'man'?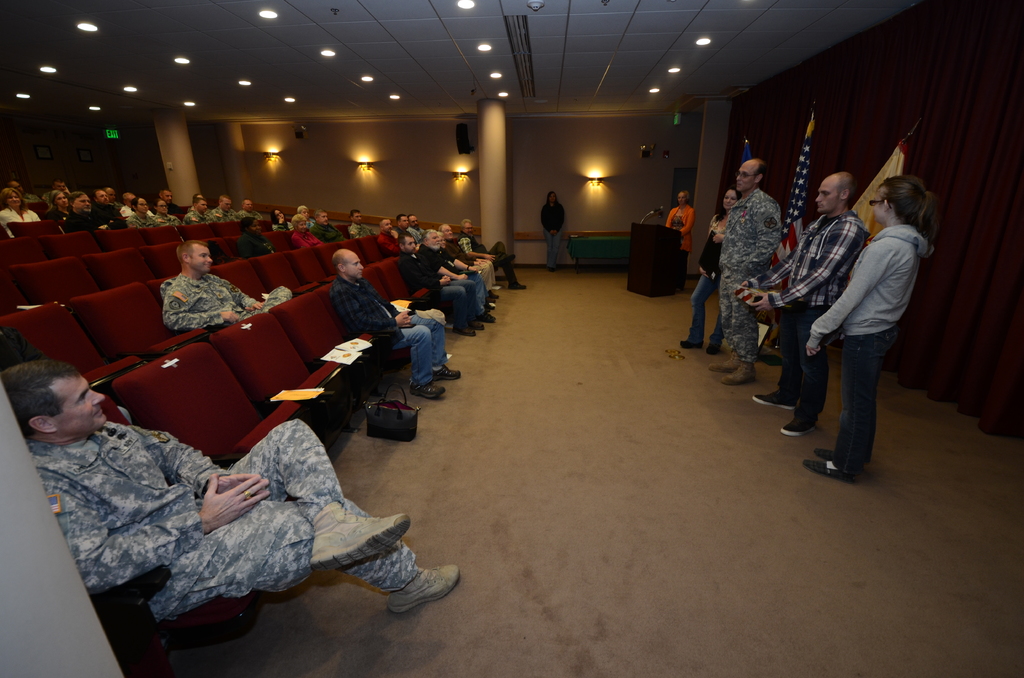
rect(735, 172, 872, 439)
